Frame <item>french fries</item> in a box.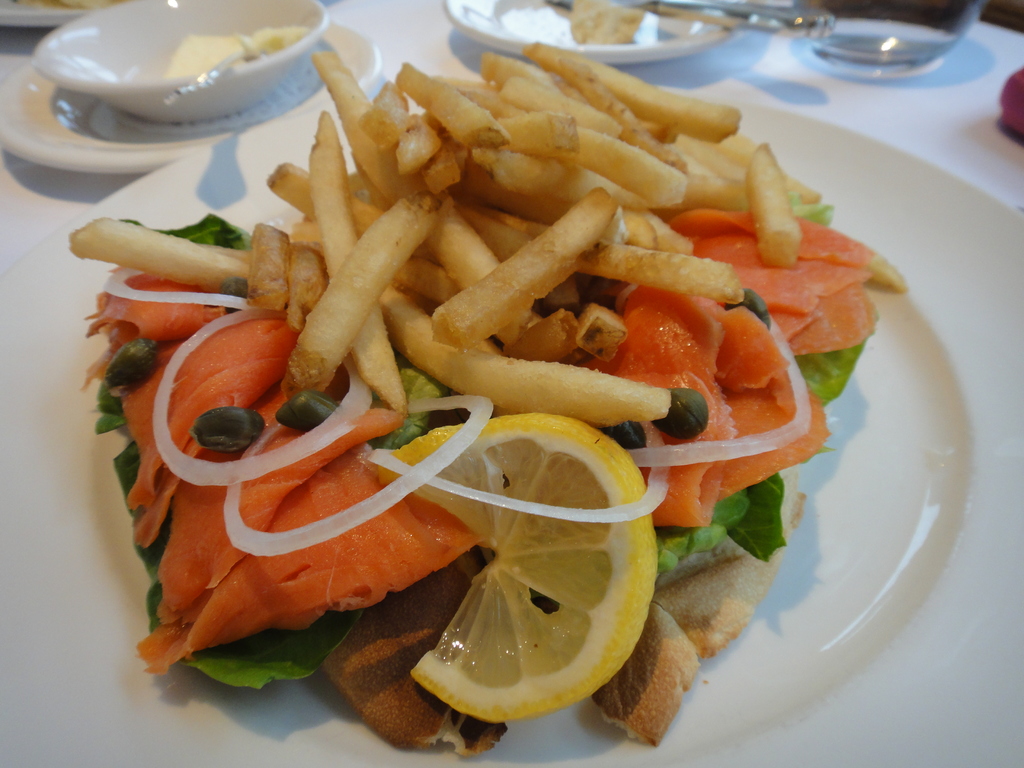
(x1=252, y1=162, x2=391, y2=239).
